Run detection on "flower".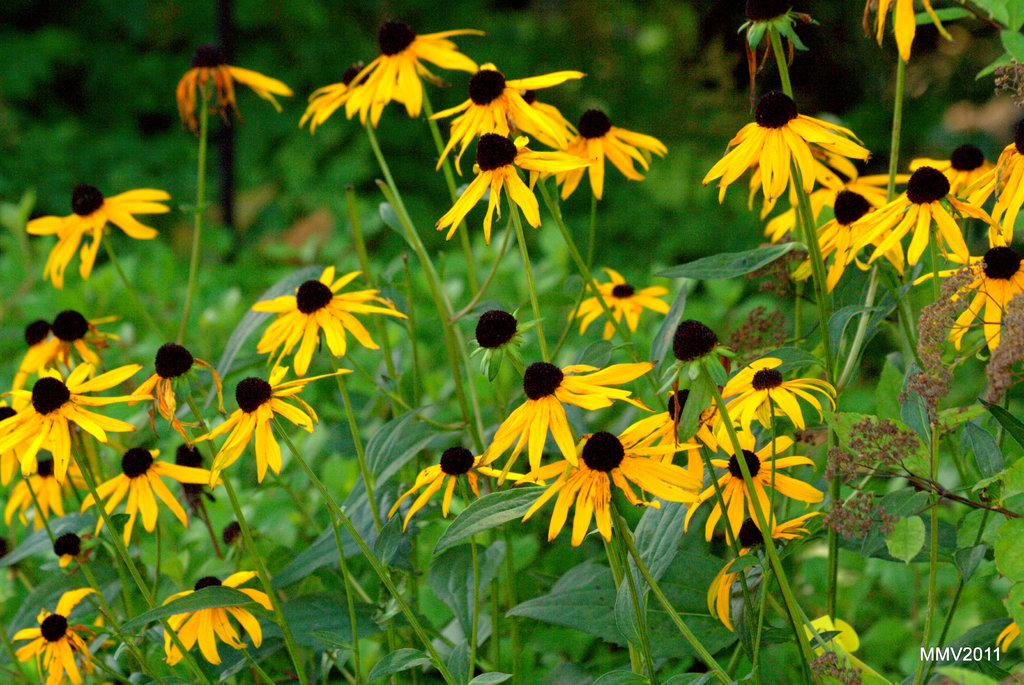
Result: (x1=906, y1=242, x2=1023, y2=370).
